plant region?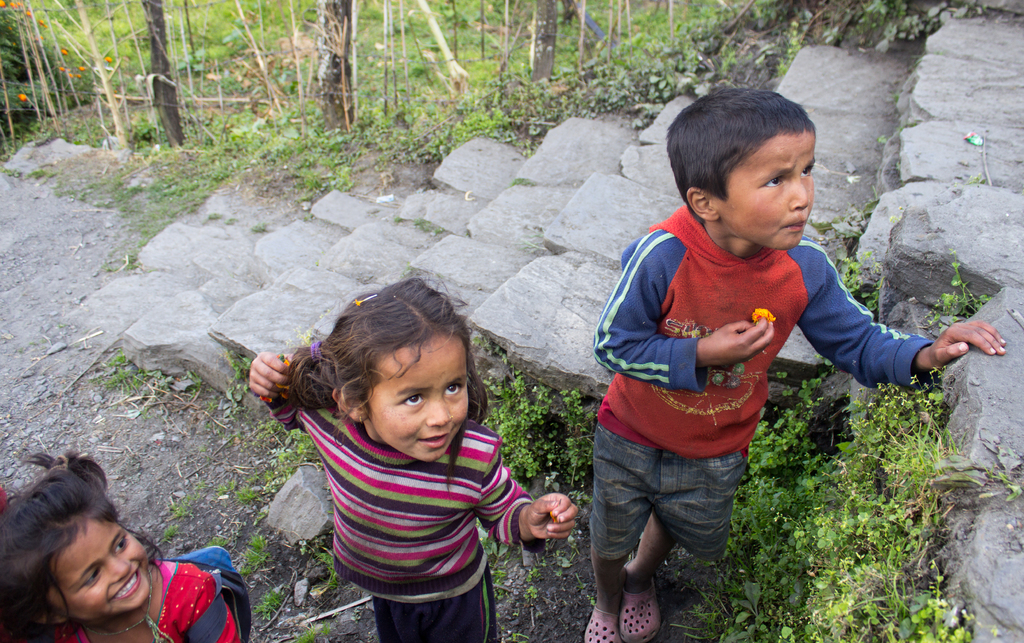
box=[206, 528, 230, 551]
